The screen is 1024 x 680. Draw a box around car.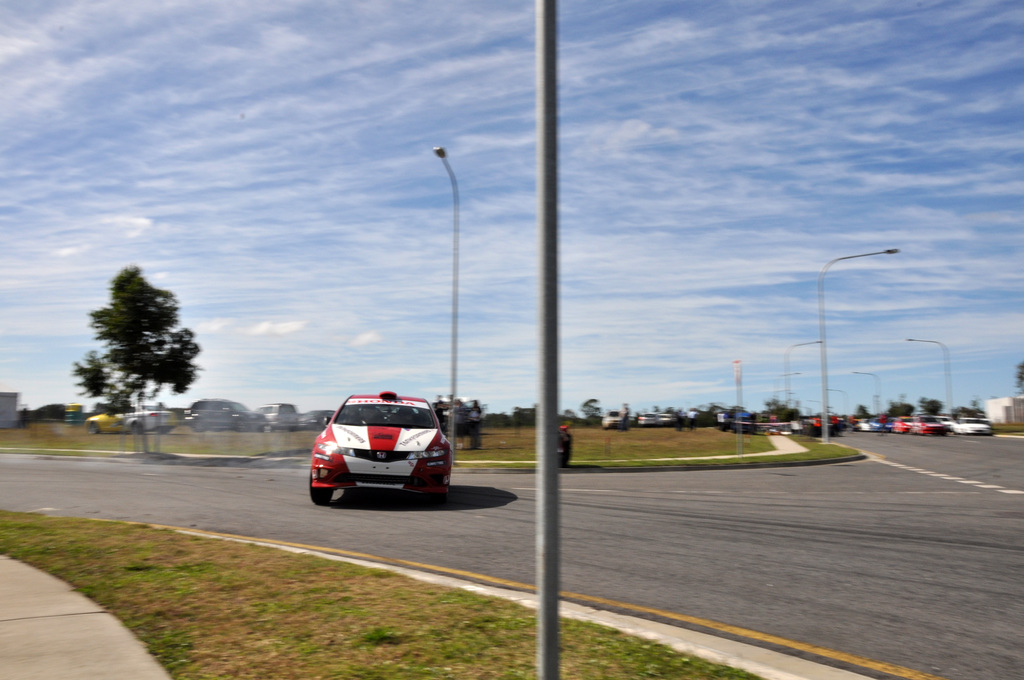
(x1=640, y1=413, x2=657, y2=425).
